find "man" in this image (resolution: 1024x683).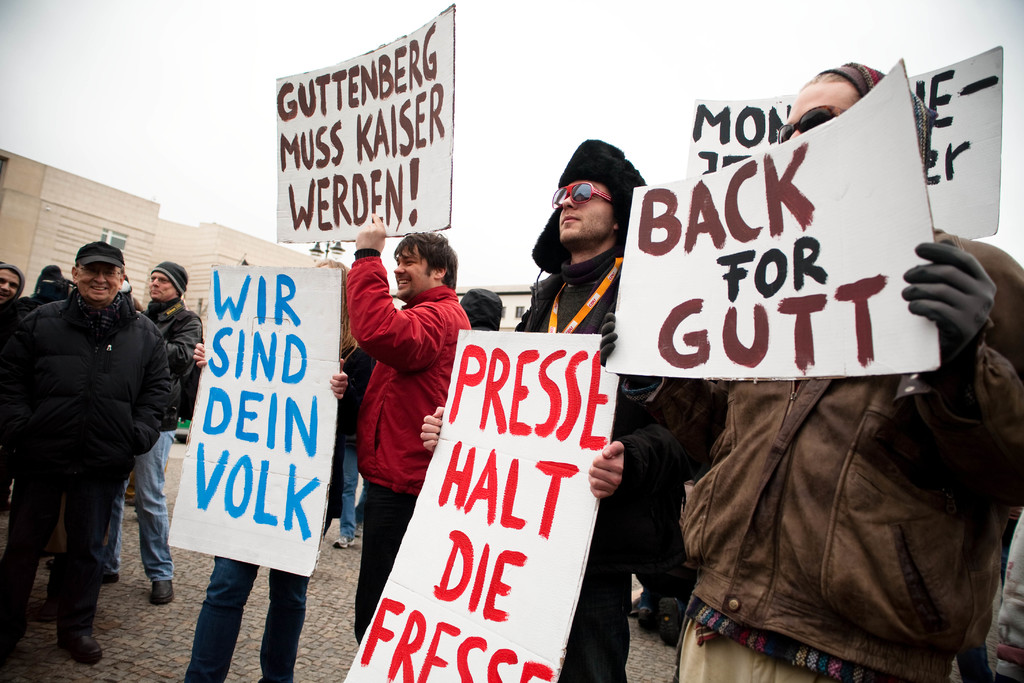
0:237:173:668.
